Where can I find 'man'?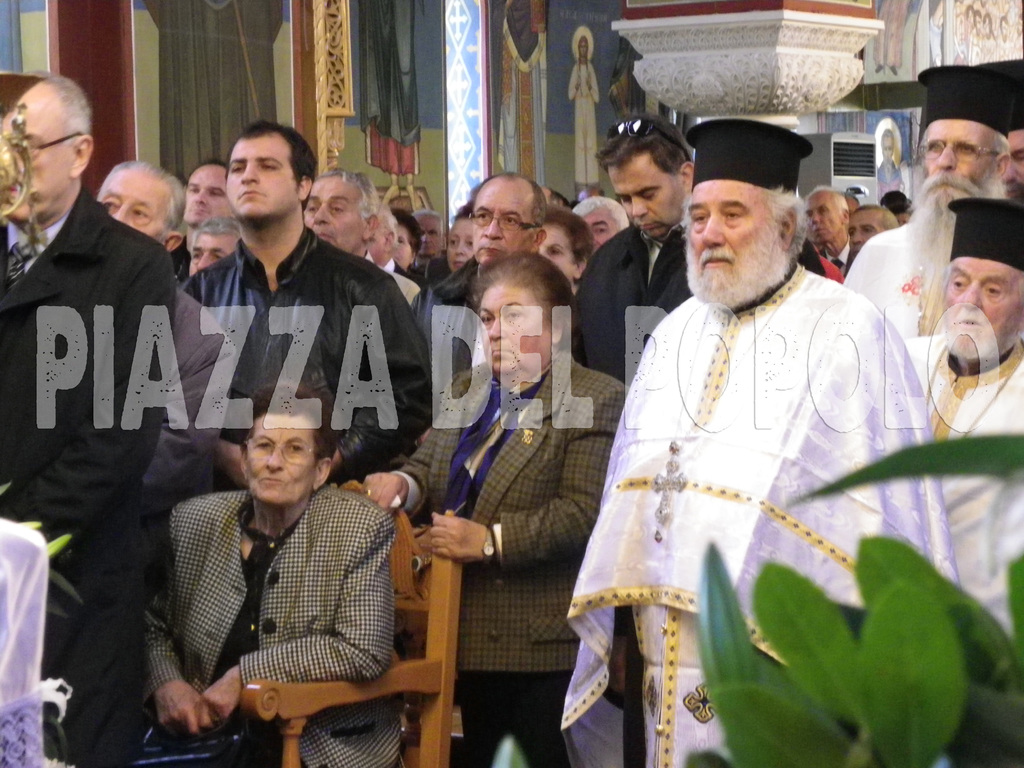
You can find it at box=[902, 196, 1023, 671].
